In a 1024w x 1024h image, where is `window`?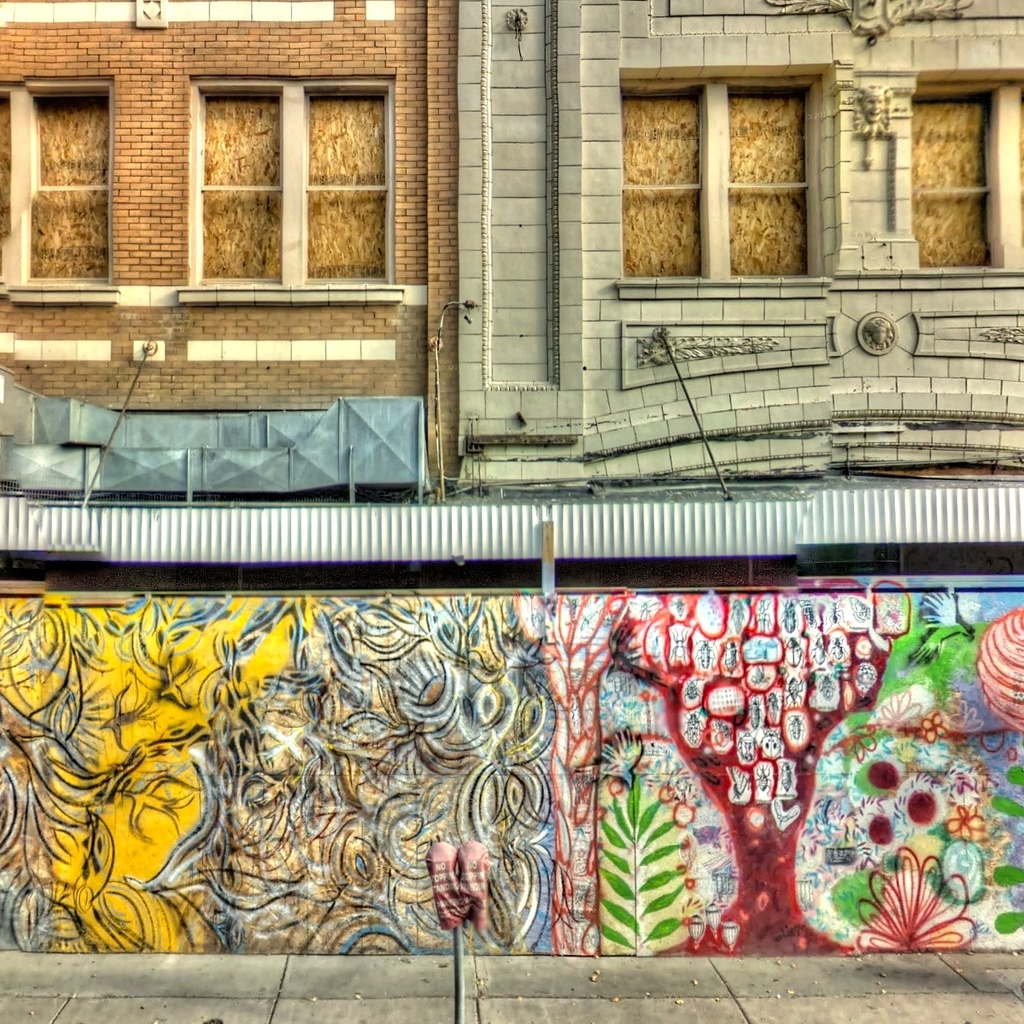
box(205, 93, 384, 278).
